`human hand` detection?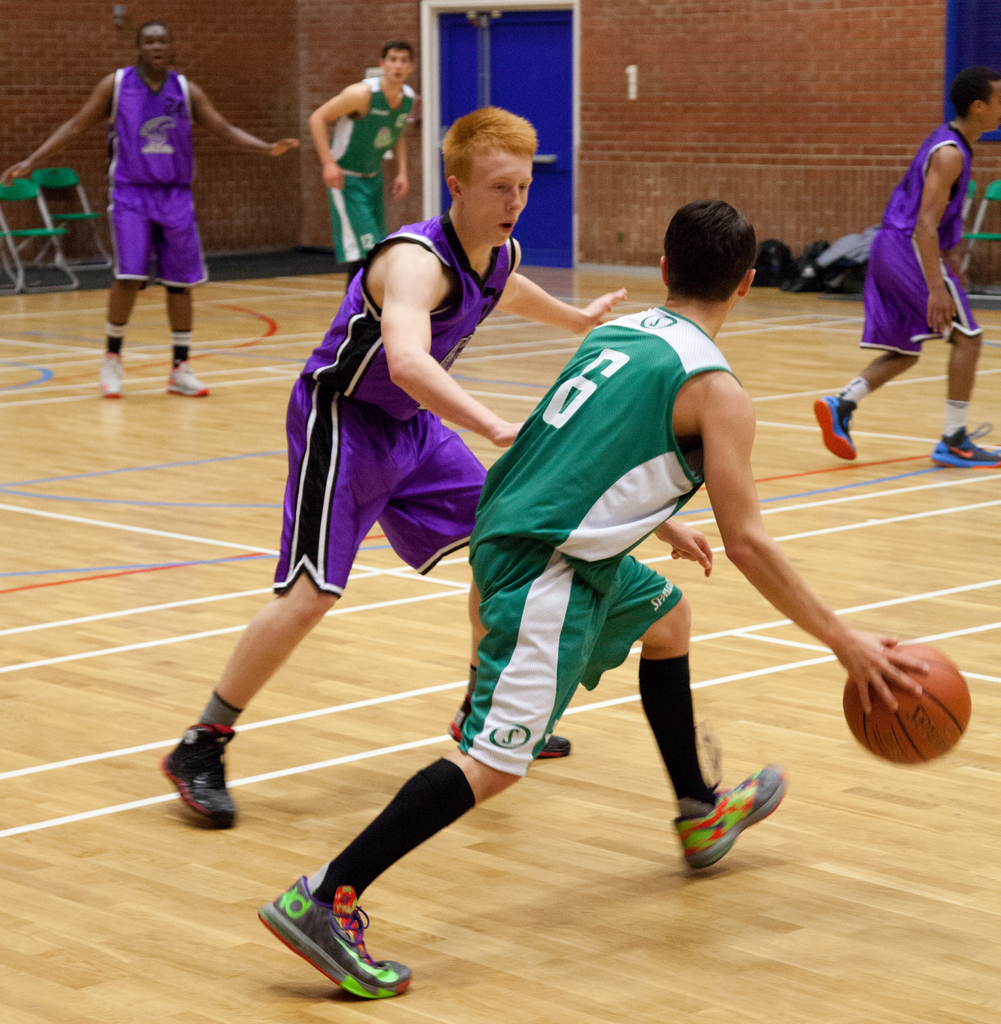
locate(492, 421, 525, 449)
